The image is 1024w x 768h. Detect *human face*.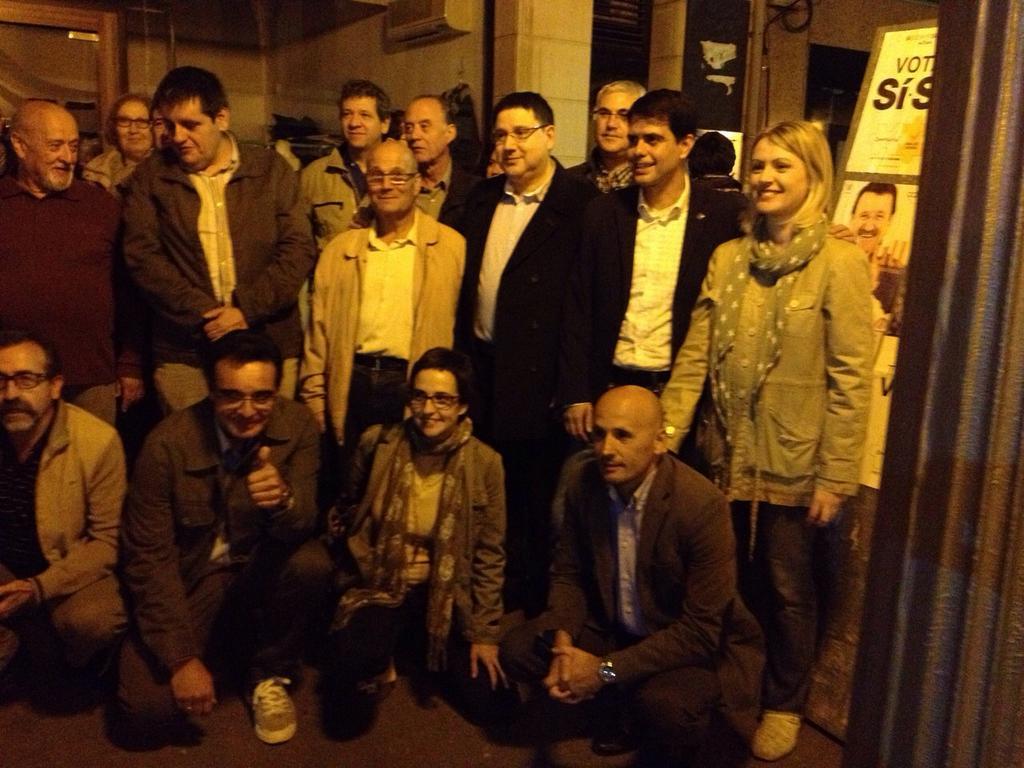
Detection: [215,362,275,436].
